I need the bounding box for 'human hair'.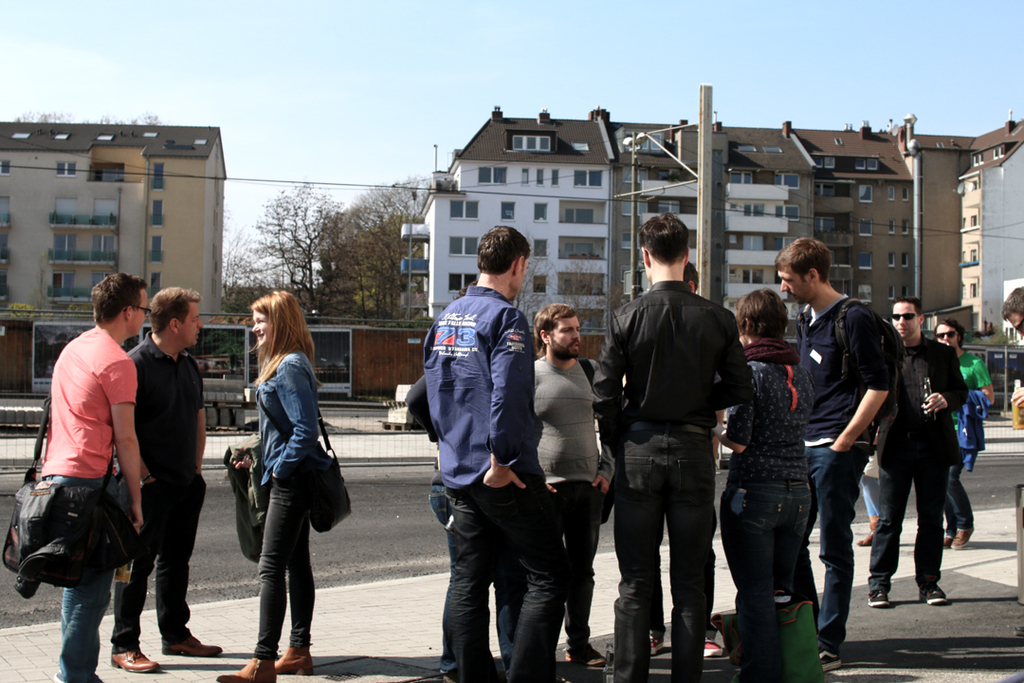
Here it is: <box>771,236,833,282</box>.
